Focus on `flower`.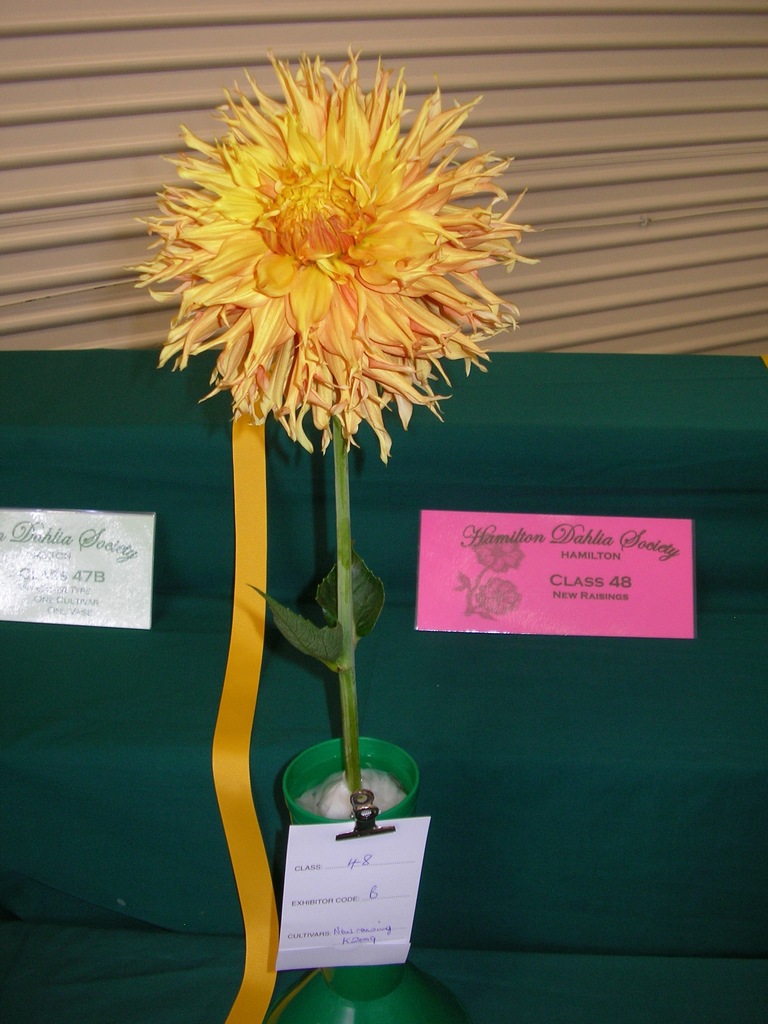
Focused at locate(131, 36, 546, 467).
